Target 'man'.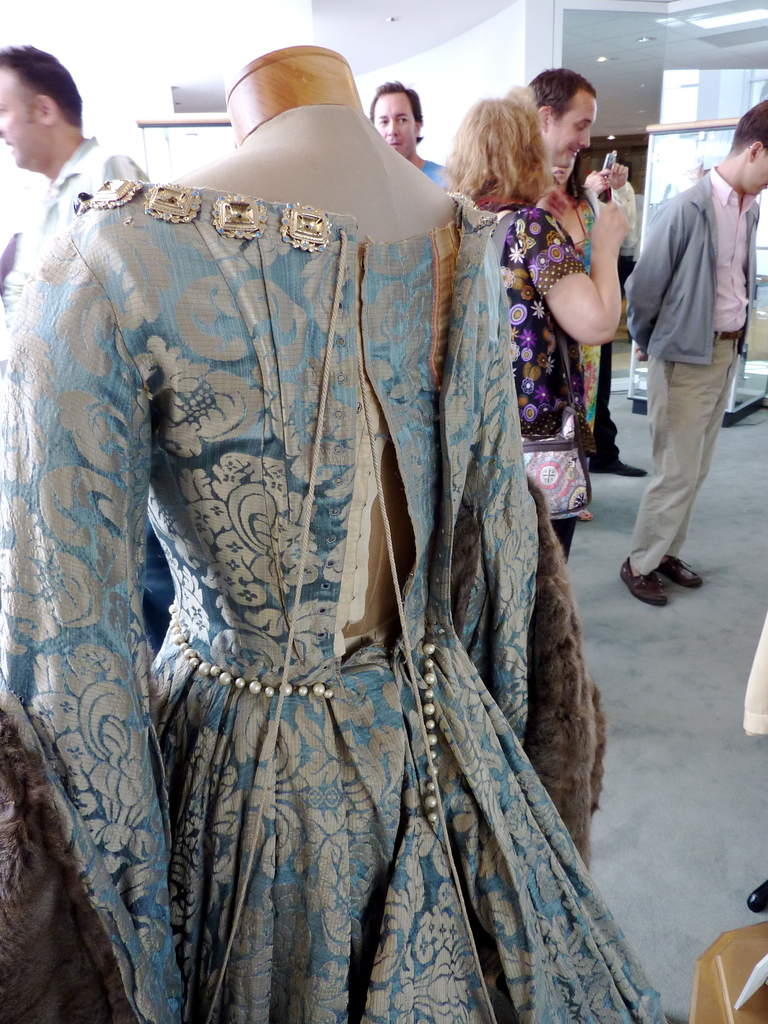
Target region: {"x1": 373, "y1": 78, "x2": 459, "y2": 182}.
